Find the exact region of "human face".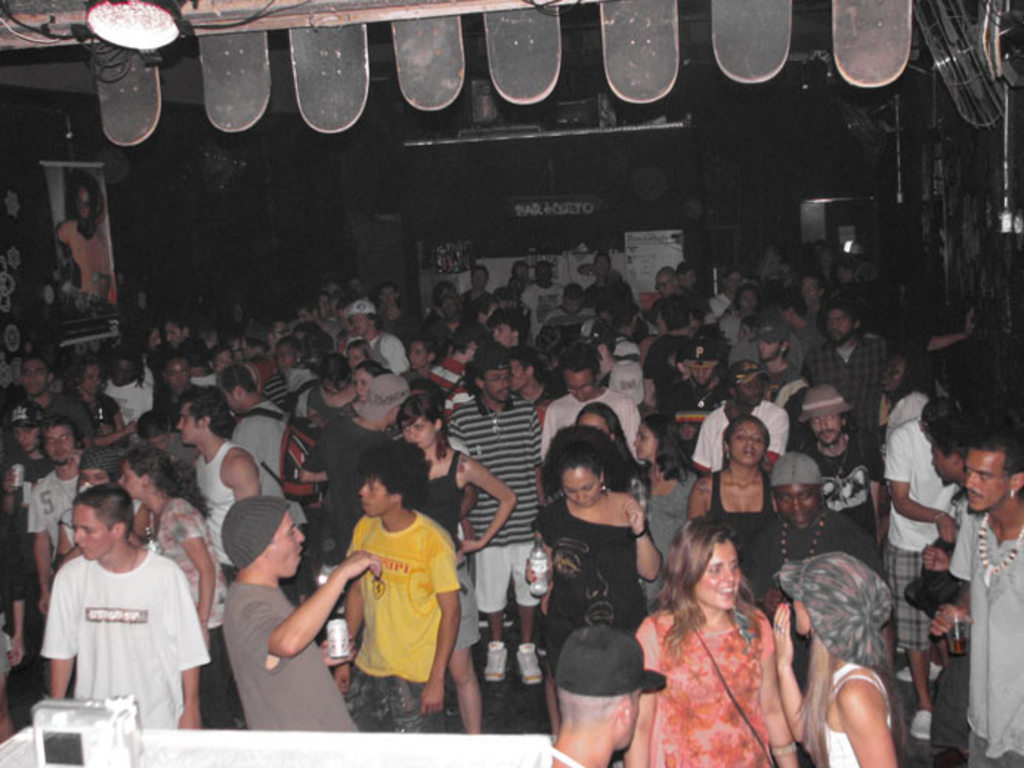
Exact region: bbox=(634, 421, 659, 461).
